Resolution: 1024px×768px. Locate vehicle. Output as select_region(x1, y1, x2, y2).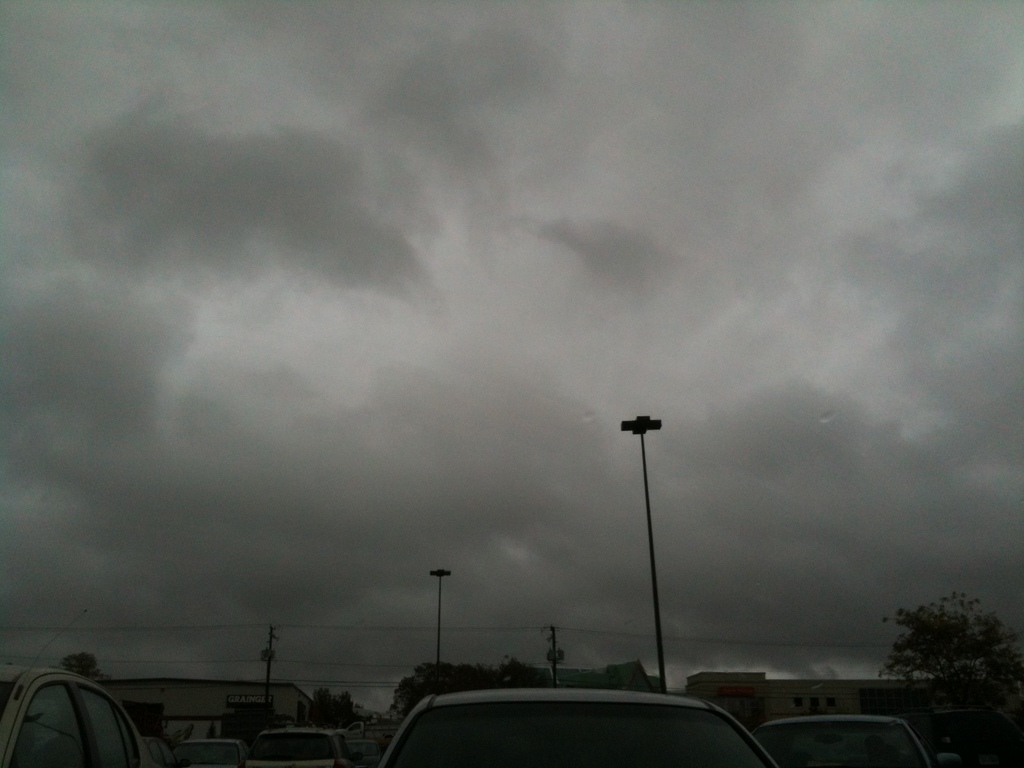
select_region(0, 664, 159, 767).
